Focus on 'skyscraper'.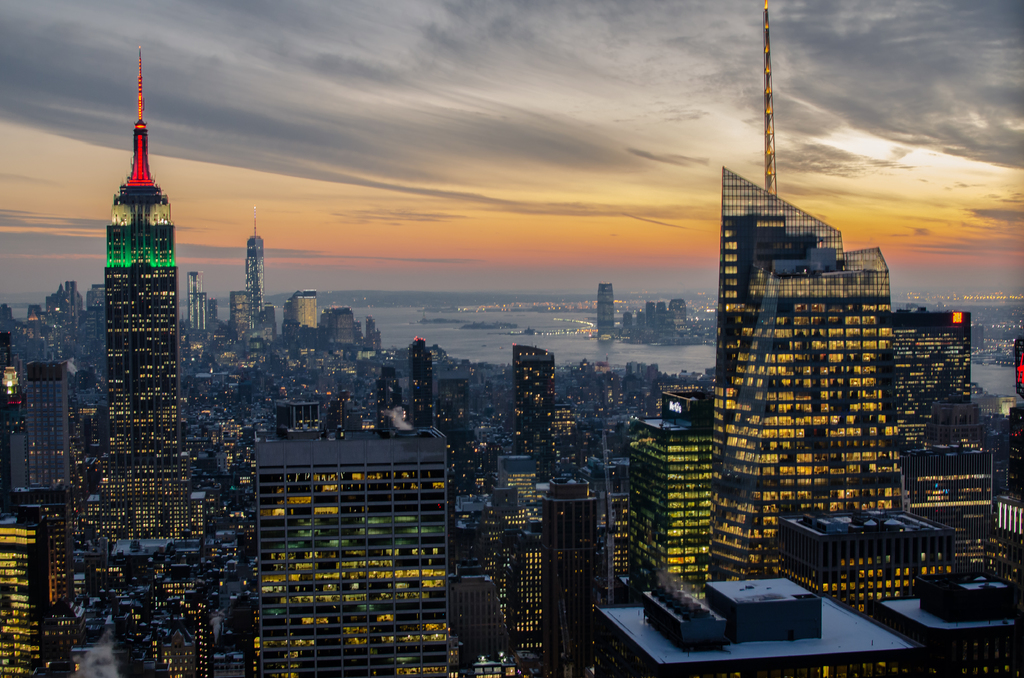
Focused at [x1=593, y1=282, x2=618, y2=347].
